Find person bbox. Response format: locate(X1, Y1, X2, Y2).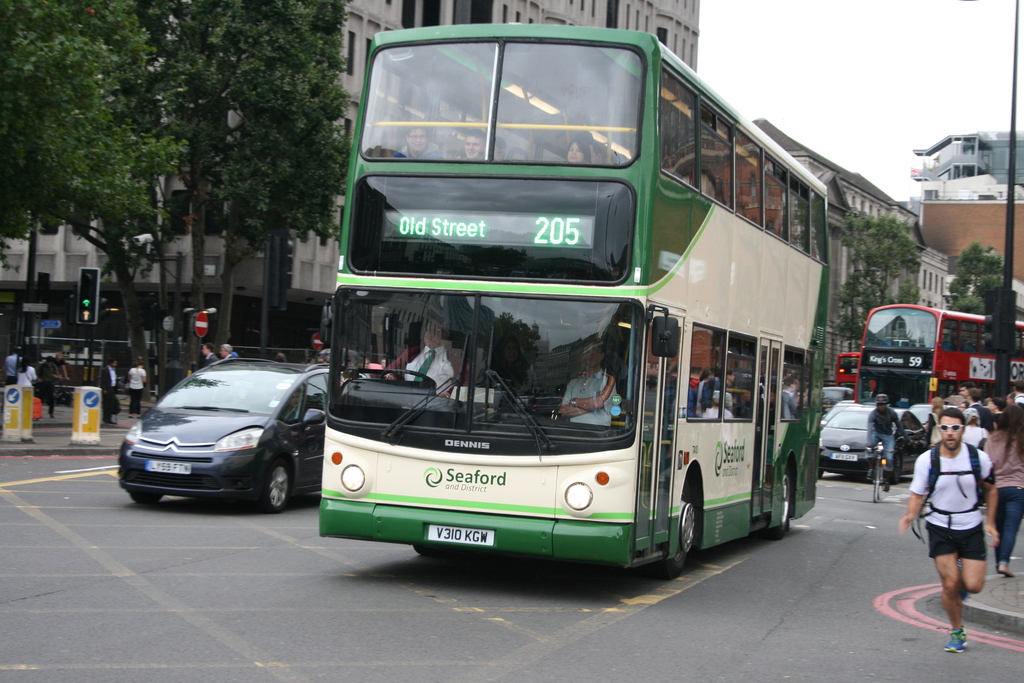
locate(900, 407, 998, 652).
